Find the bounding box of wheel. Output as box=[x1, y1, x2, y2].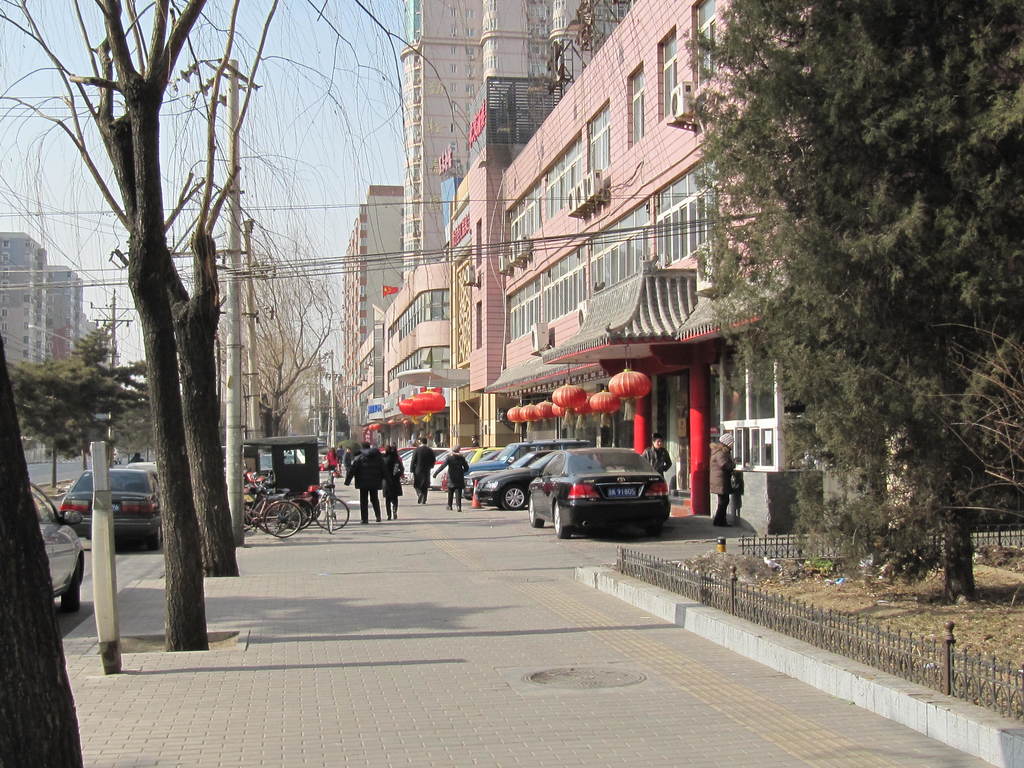
box=[500, 483, 527, 511].
